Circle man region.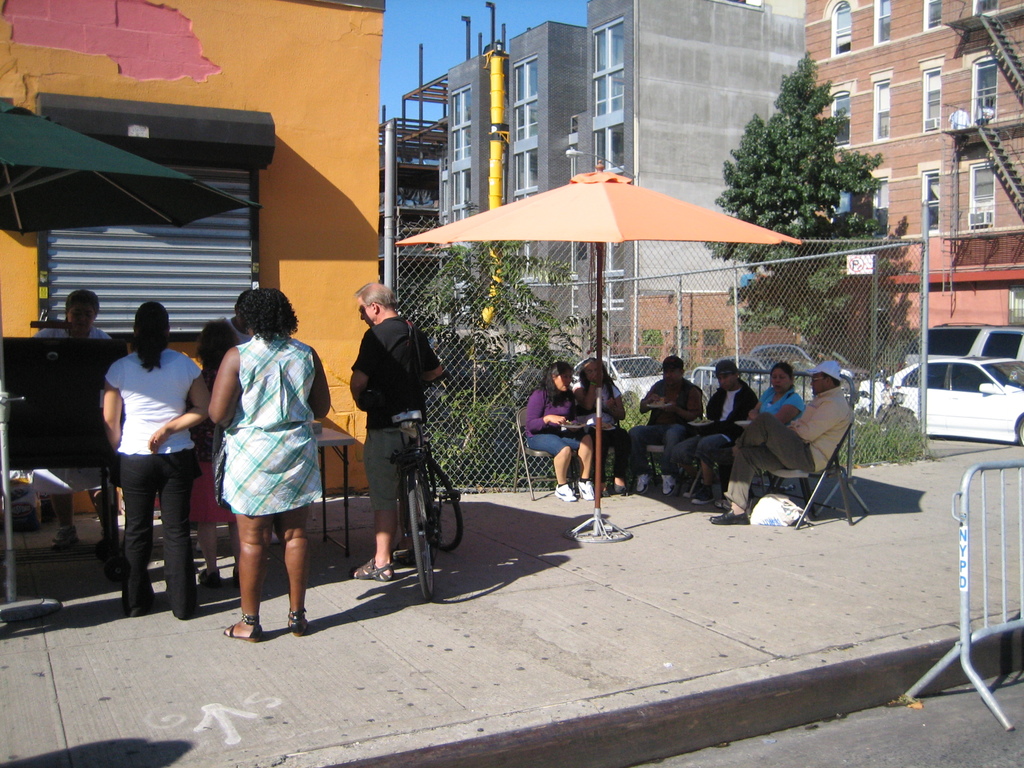
Region: crop(350, 278, 445, 580).
